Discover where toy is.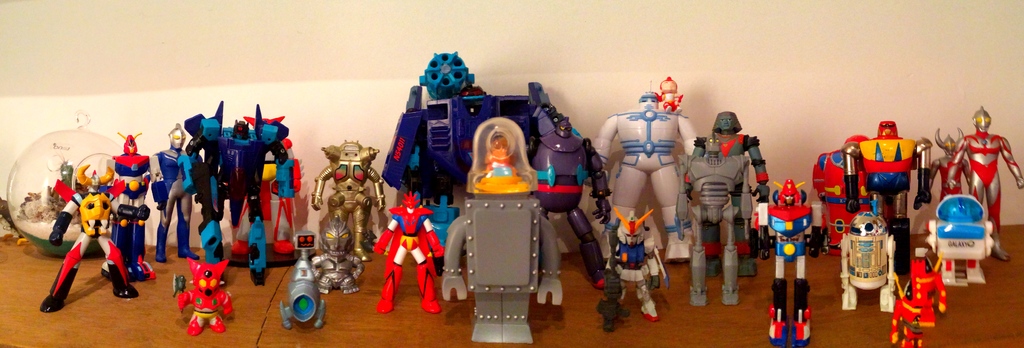
Discovered at <region>462, 115, 542, 194</region>.
